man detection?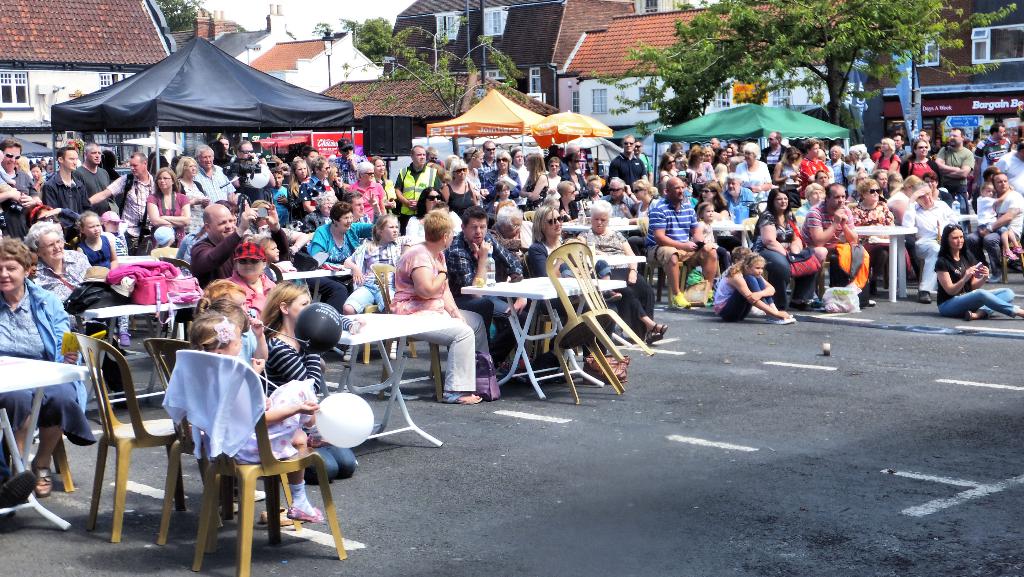
bbox=(74, 143, 120, 216)
